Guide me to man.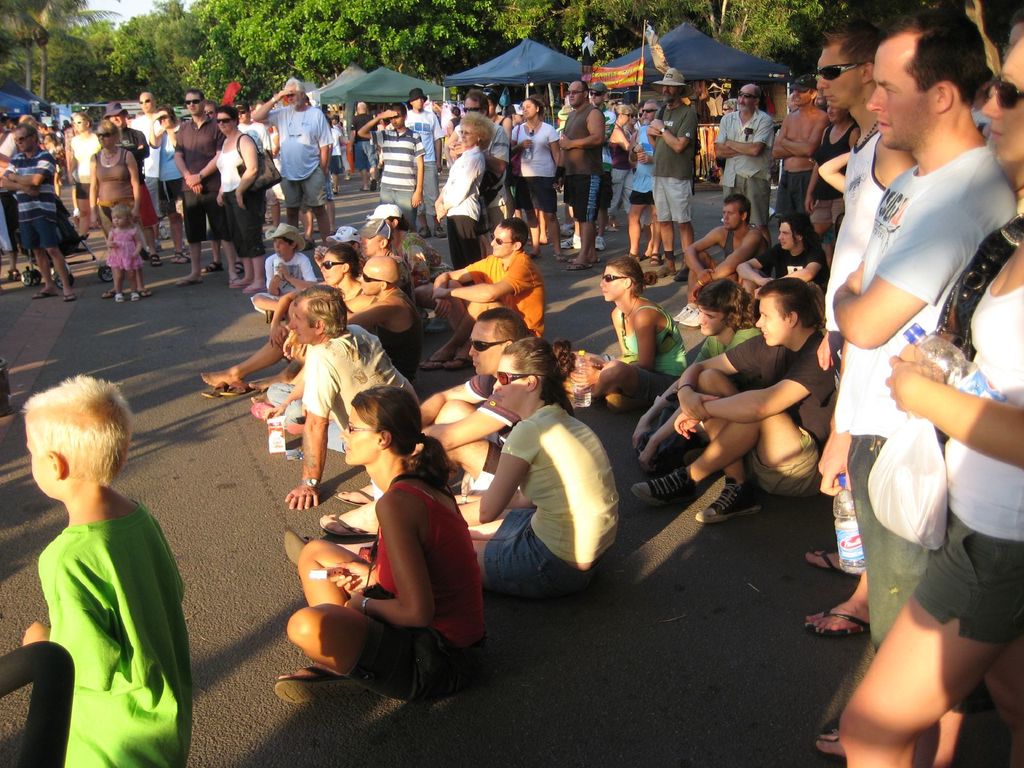
Guidance: {"left": 251, "top": 74, "right": 334, "bottom": 247}.
